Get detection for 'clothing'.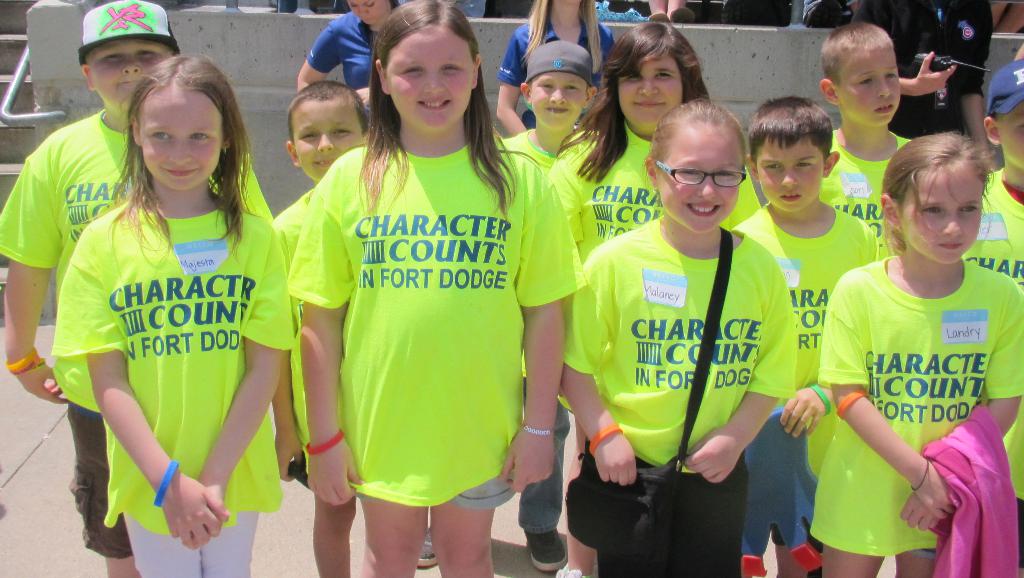
Detection: left=269, top=184, right=316, bottom=474.
